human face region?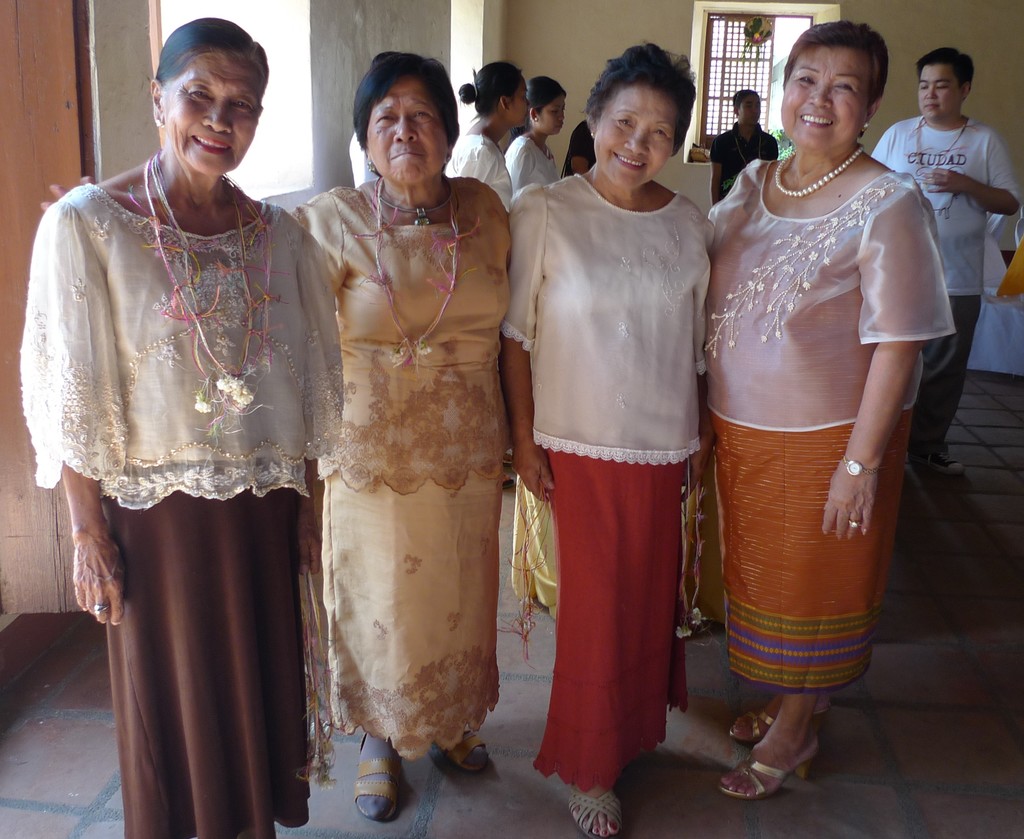
box(589, 83, 683, 188)
